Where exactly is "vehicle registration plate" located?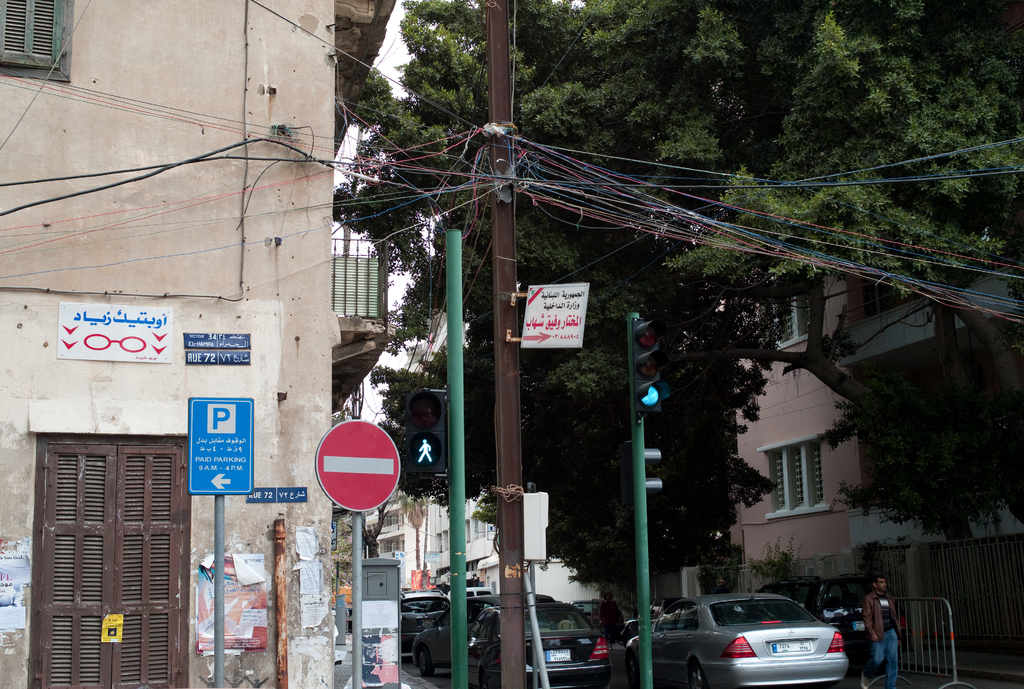
Its bounding box is detection(766, 638, 812, 654).
